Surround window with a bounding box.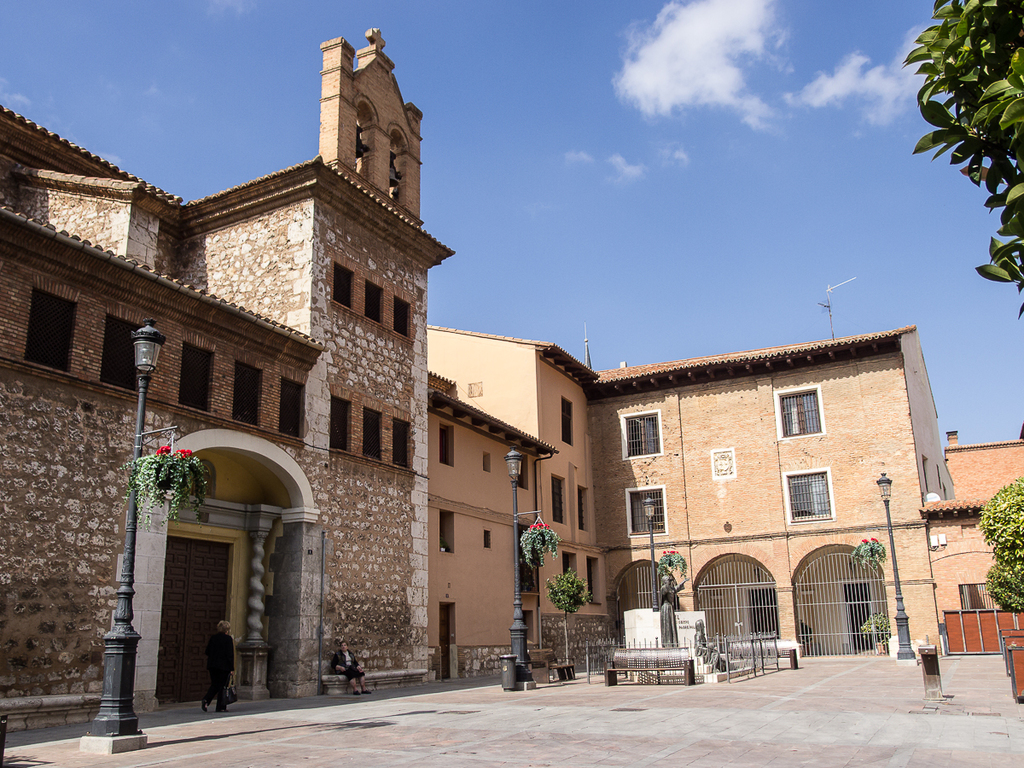
(433,427,454,467).
